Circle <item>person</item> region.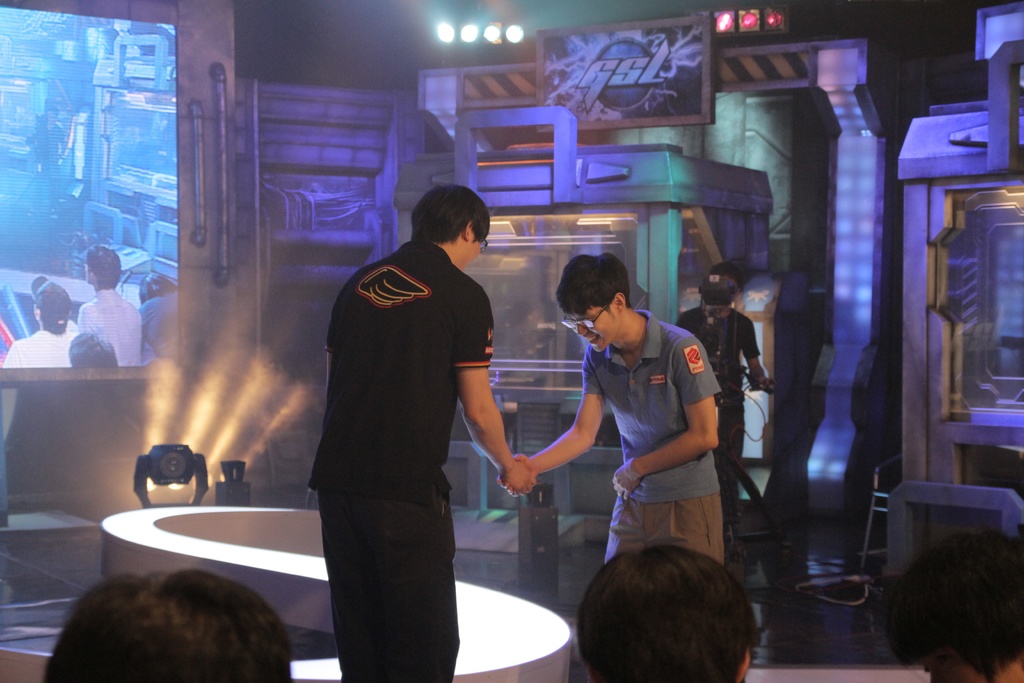
Region: BBox(502, 250, 728, 562).
